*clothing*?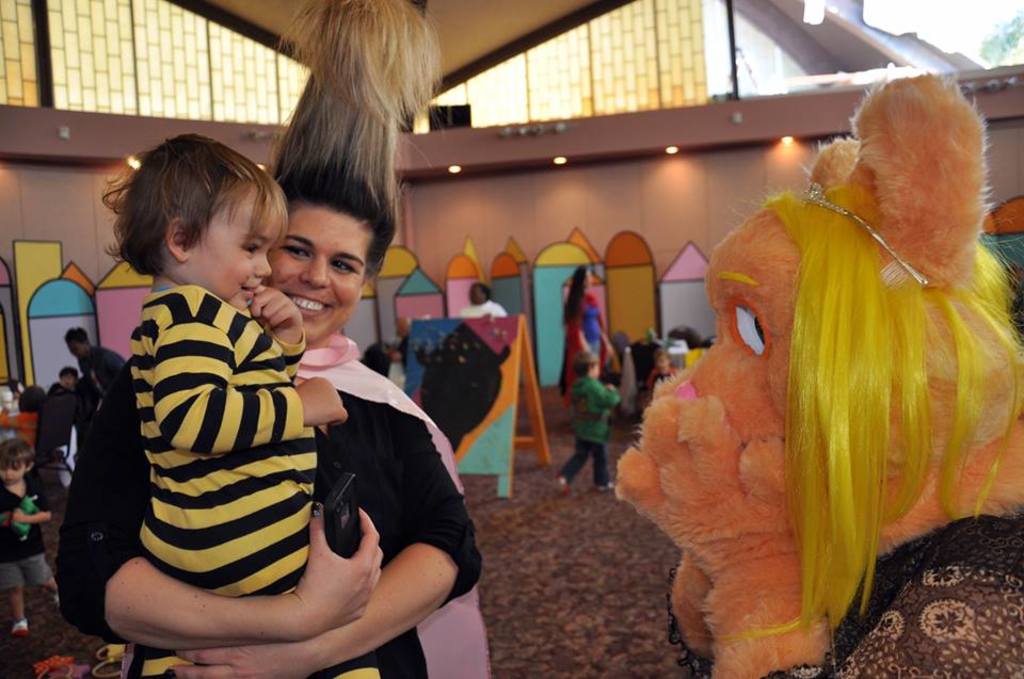
box(561, 289, 611, 408)
